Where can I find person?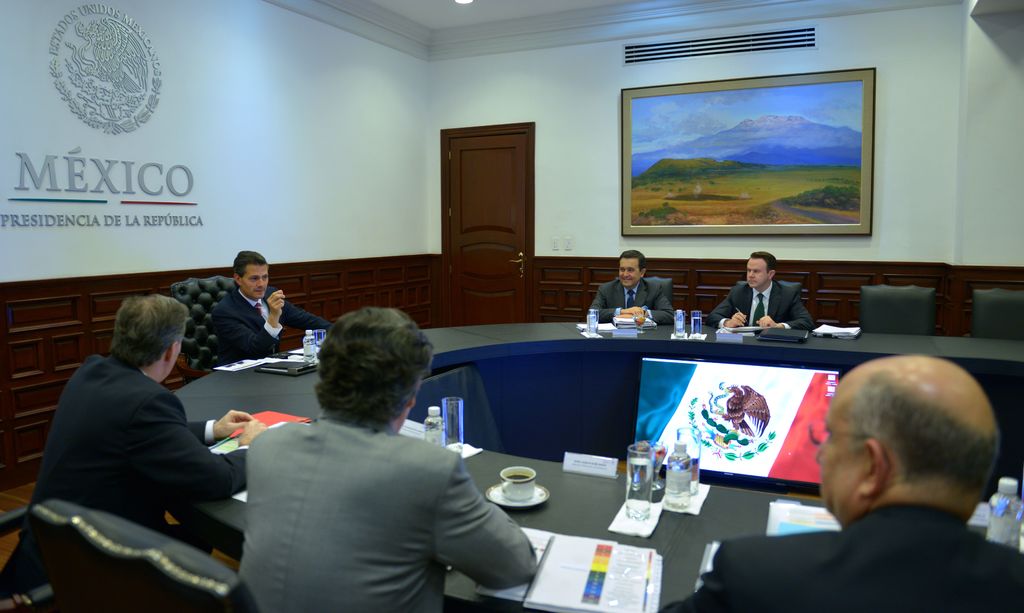
You can find it at x1=0, y1=293, x2=270, y2=604.
